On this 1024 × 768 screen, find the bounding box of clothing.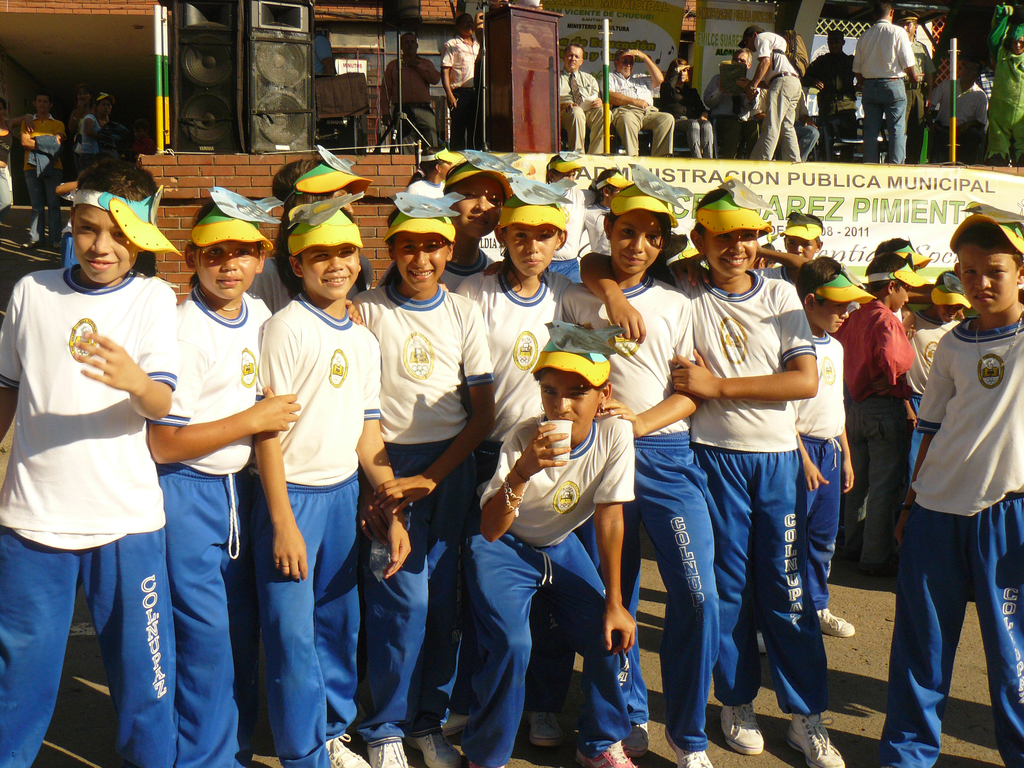
Bounding box: <region>984, 4, 1023, 165</region>.
